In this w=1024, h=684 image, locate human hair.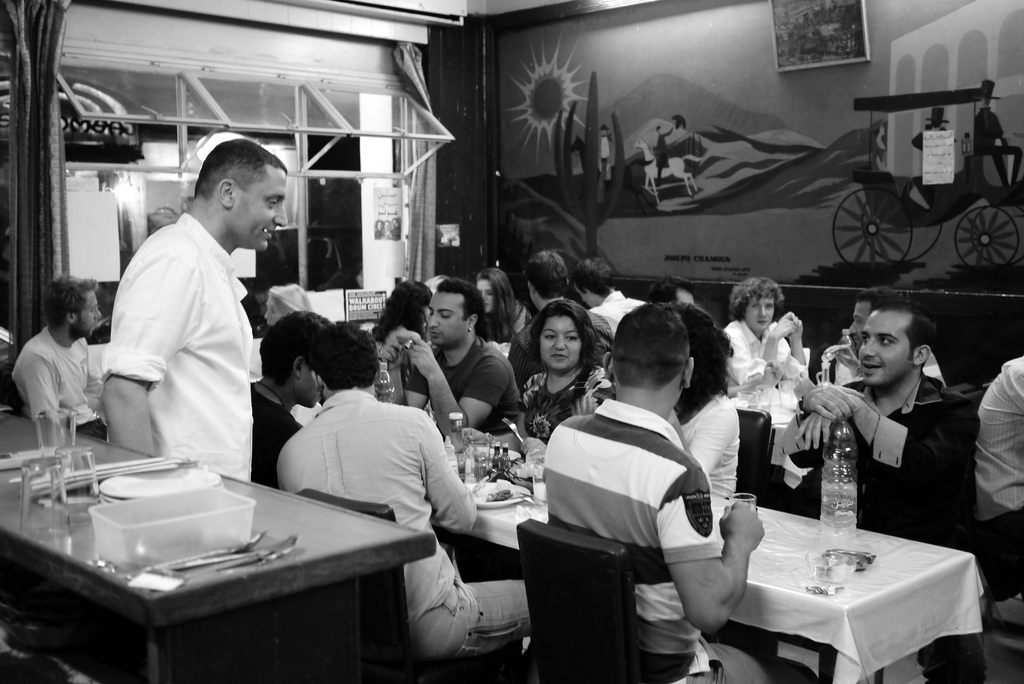
Bounding box: bbox=[522, 301, 602, 394].
